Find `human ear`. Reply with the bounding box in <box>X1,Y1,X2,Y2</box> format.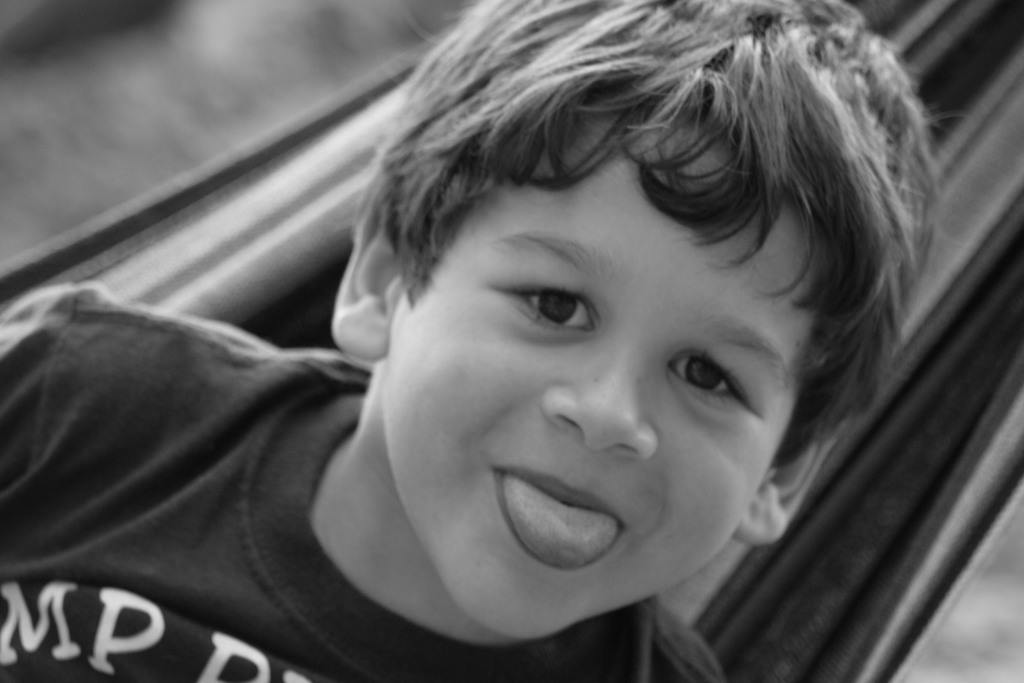
<box>735,416,851,544</box>.
